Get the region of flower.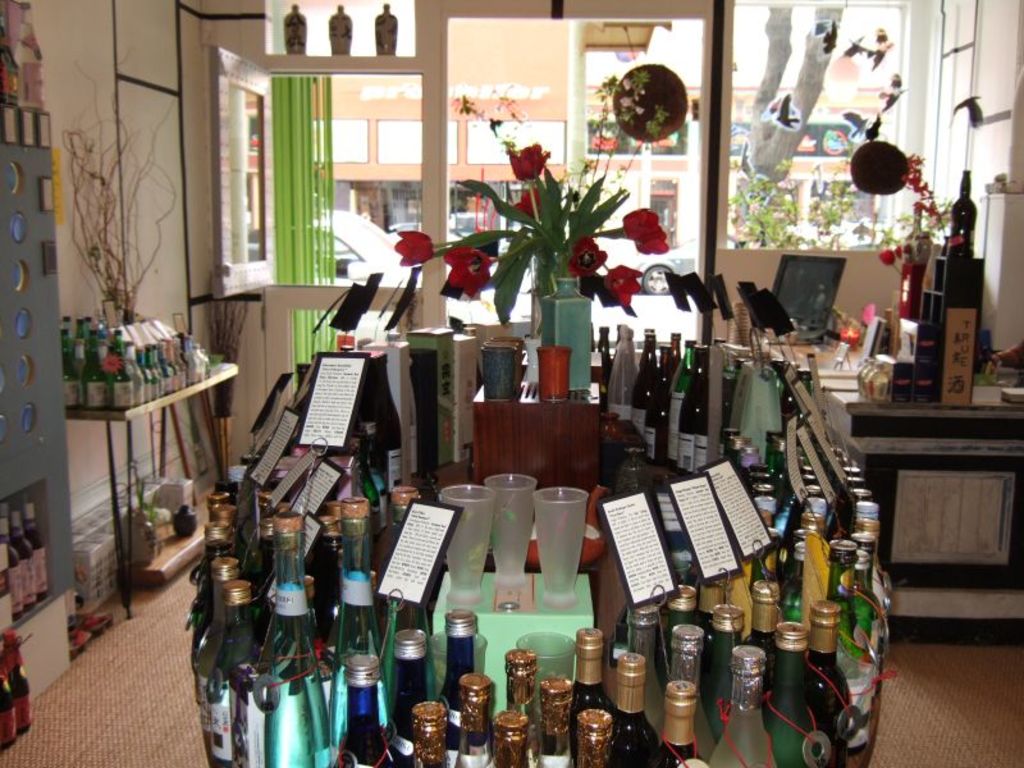
bbox=(566, 237, 609, 280).
